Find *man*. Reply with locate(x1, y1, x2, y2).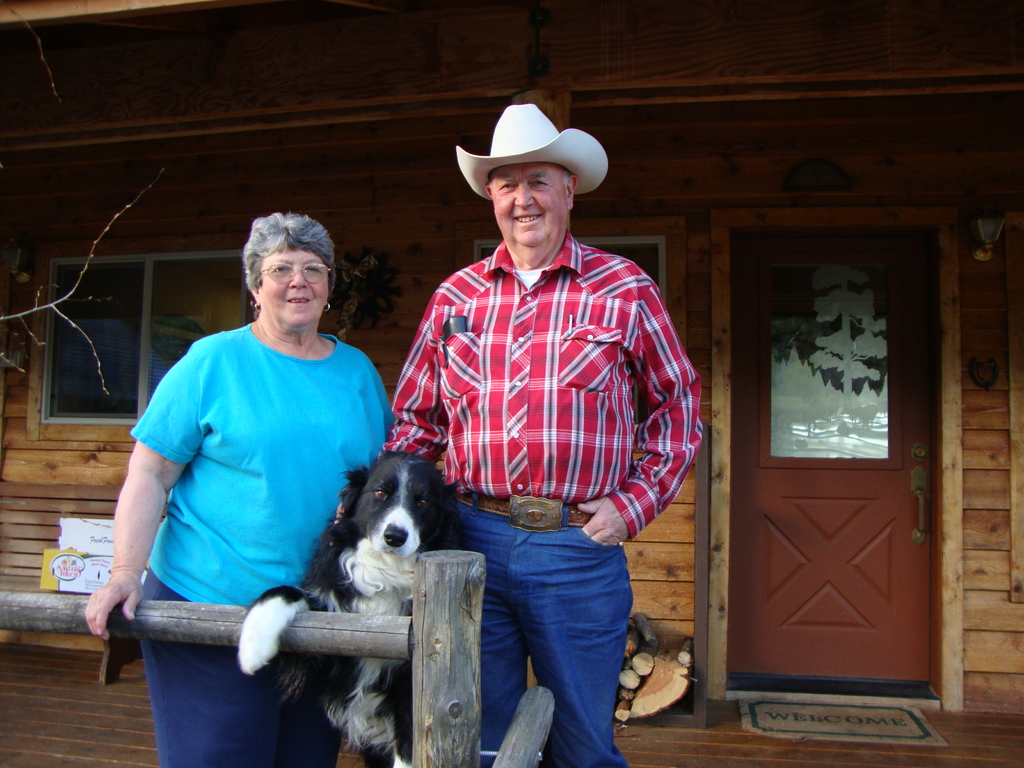
locate(378, 97, 705, 767).
